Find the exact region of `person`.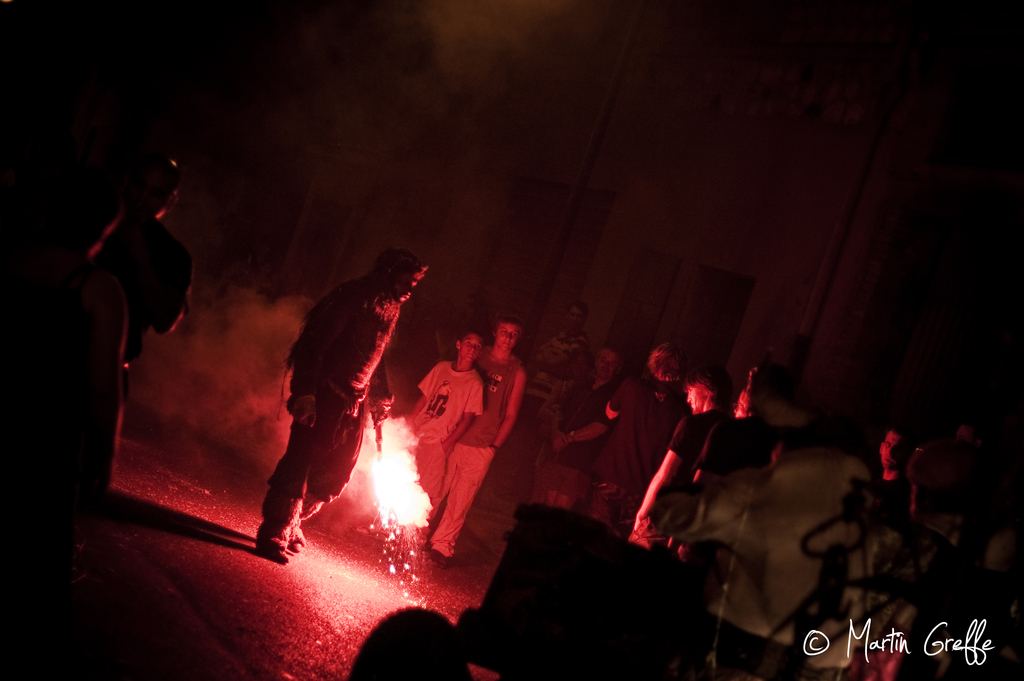
Exact region: x1=5, y1=158, x2=132, y2=534.
